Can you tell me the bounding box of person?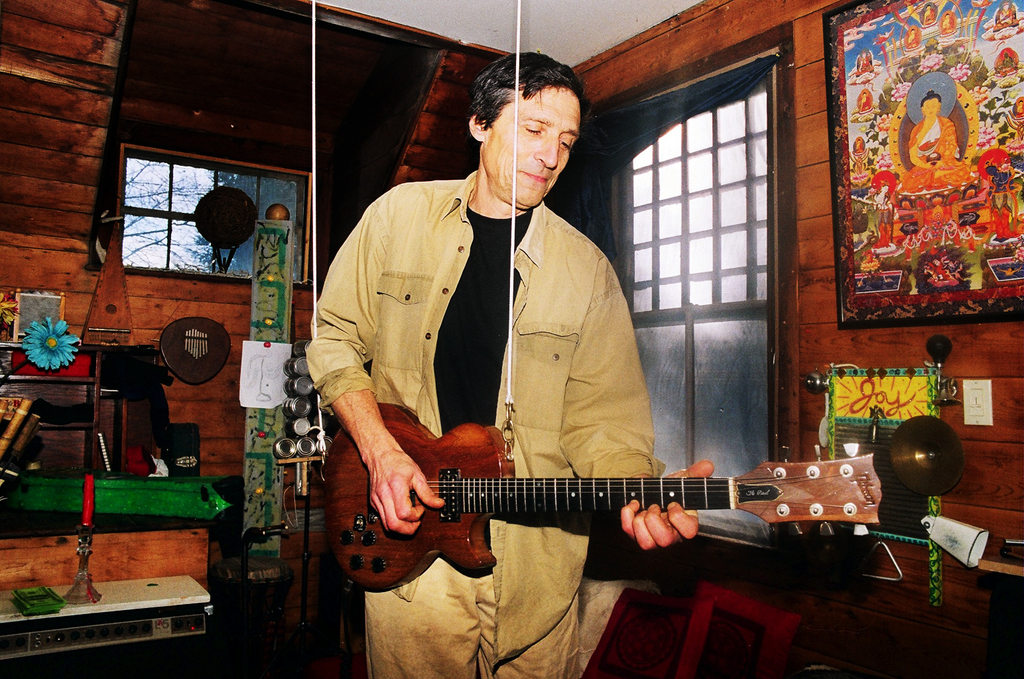
[901, 90, 971, 194].
